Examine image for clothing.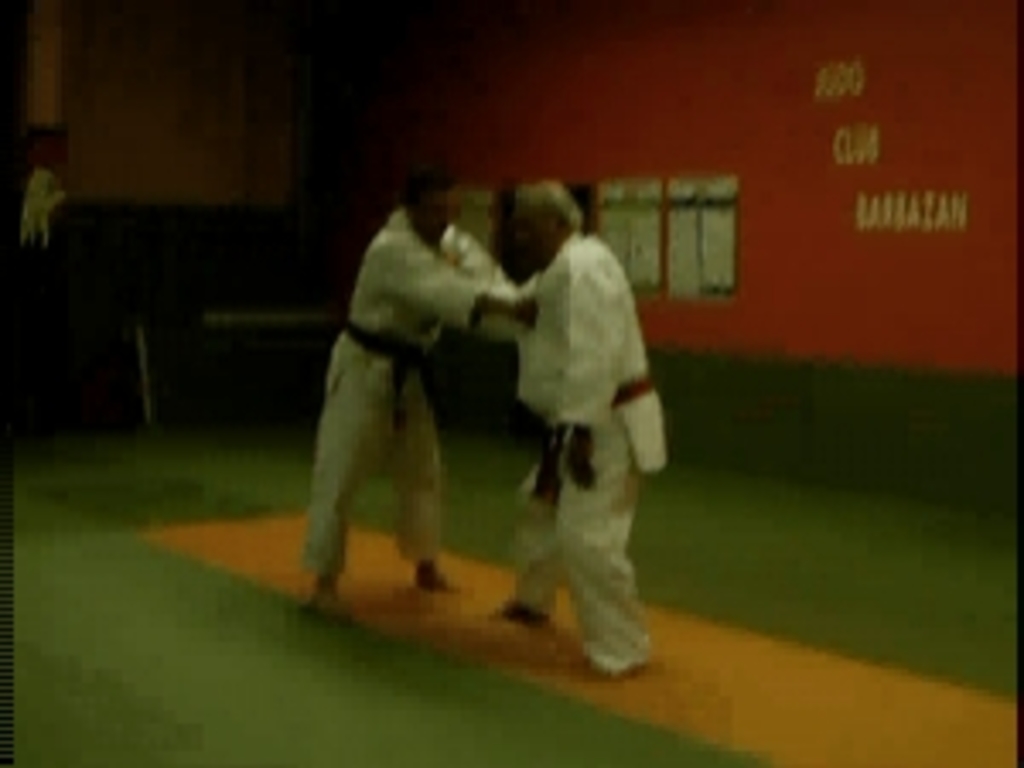
Examination result: detection(502, 225, 679, 662).
